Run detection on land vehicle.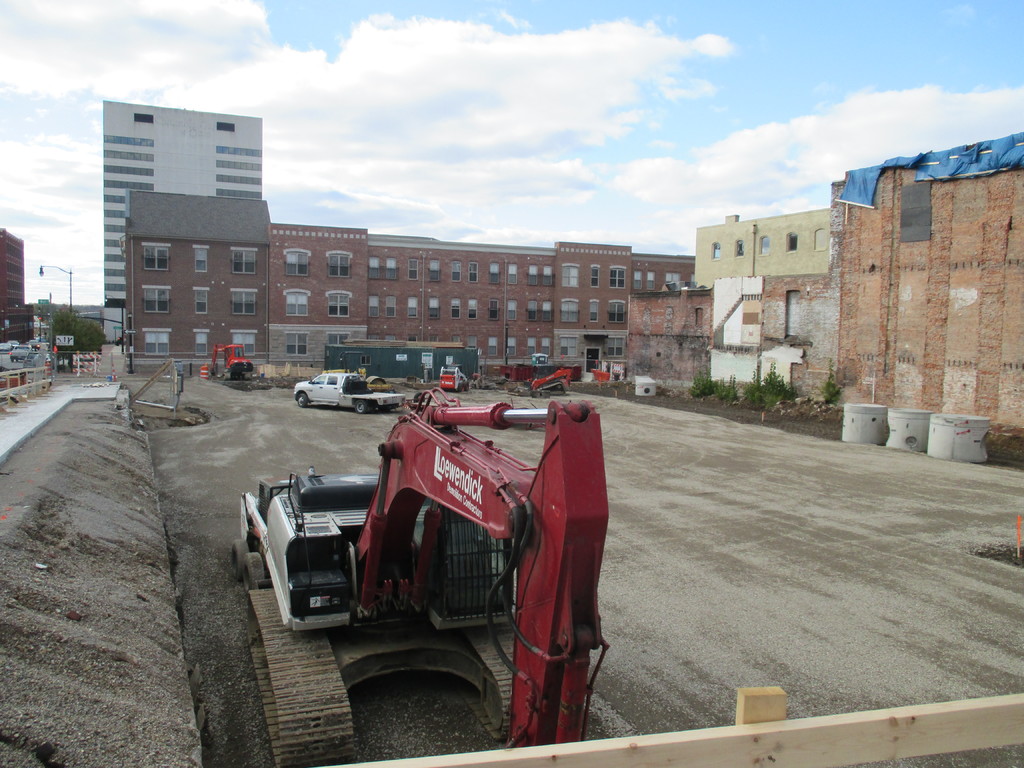
Result: bbox=[524, 369, 583, 395].
